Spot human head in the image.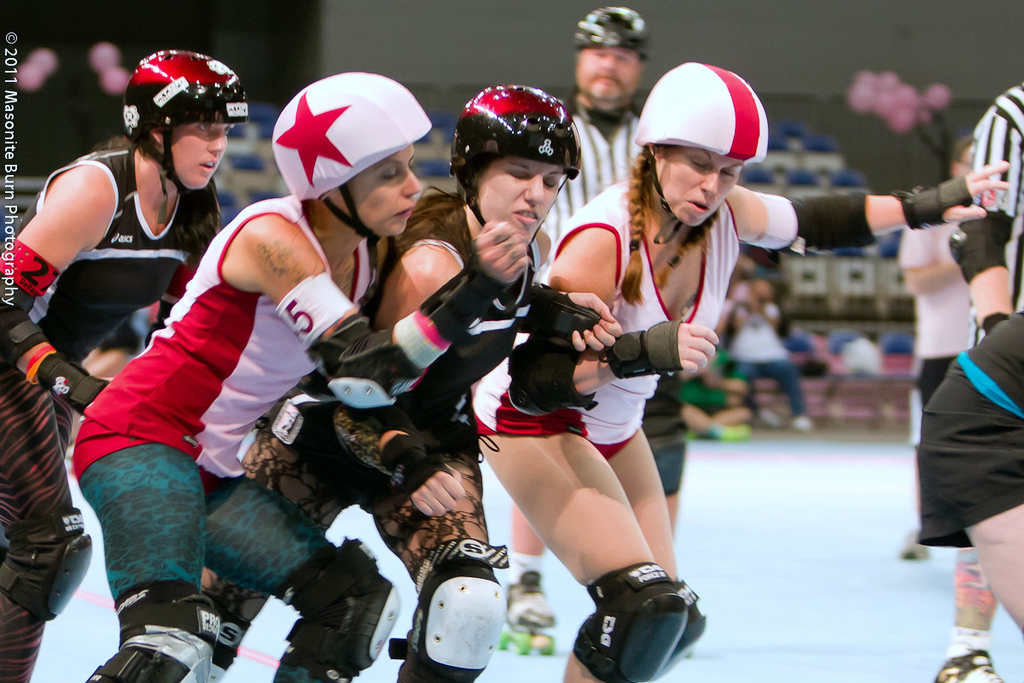
human head found at 120:50:250:196.
